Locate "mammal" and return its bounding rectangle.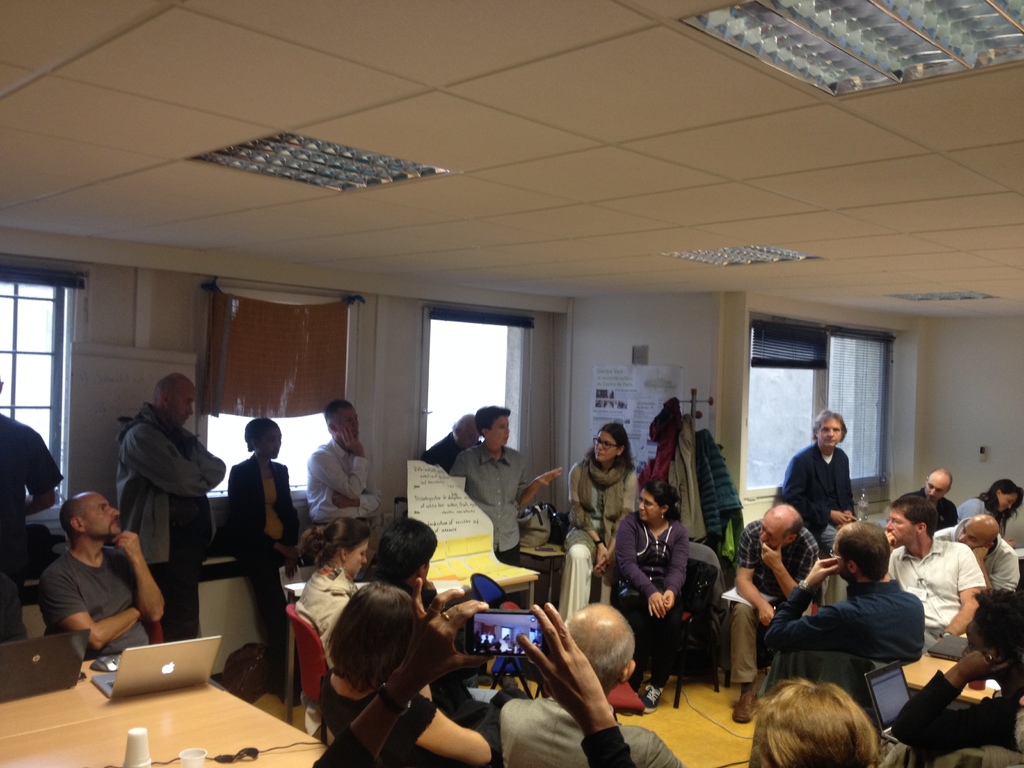
left=935, top=516, right=1020, bottom=595.
